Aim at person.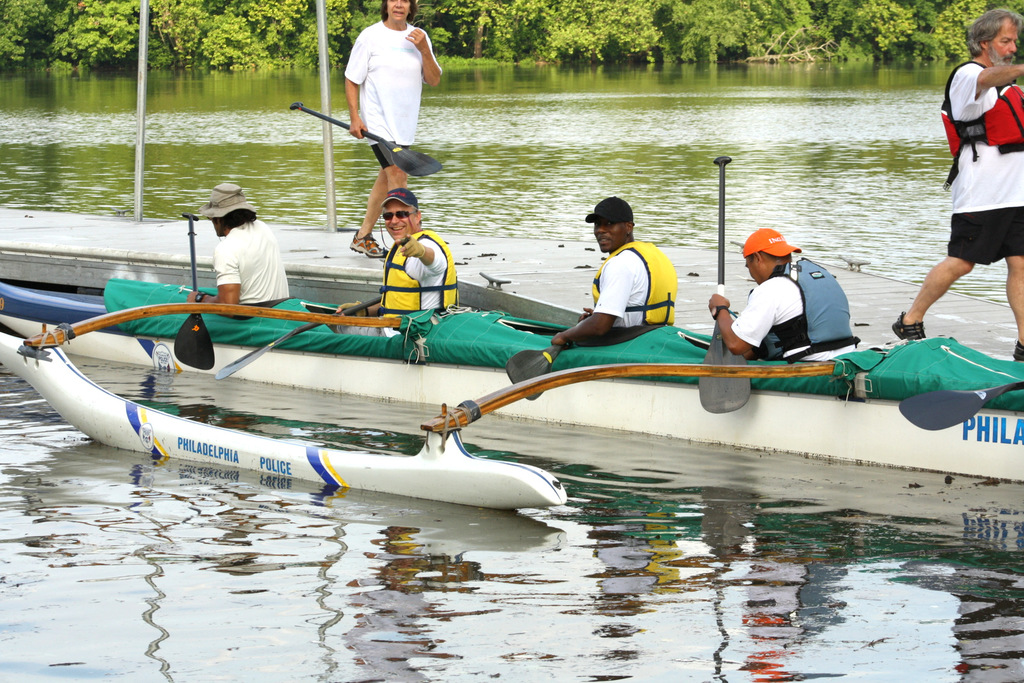
Aimed at 188, 183, 290, 321.
